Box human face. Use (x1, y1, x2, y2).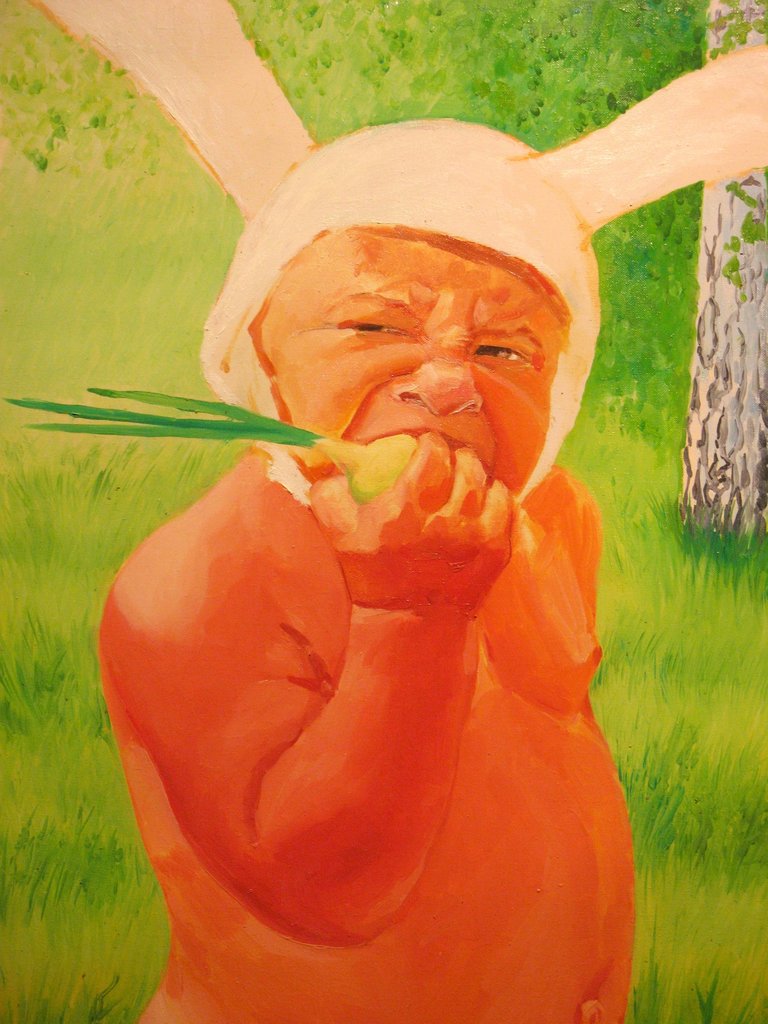
(252, 225, 569, 483).
